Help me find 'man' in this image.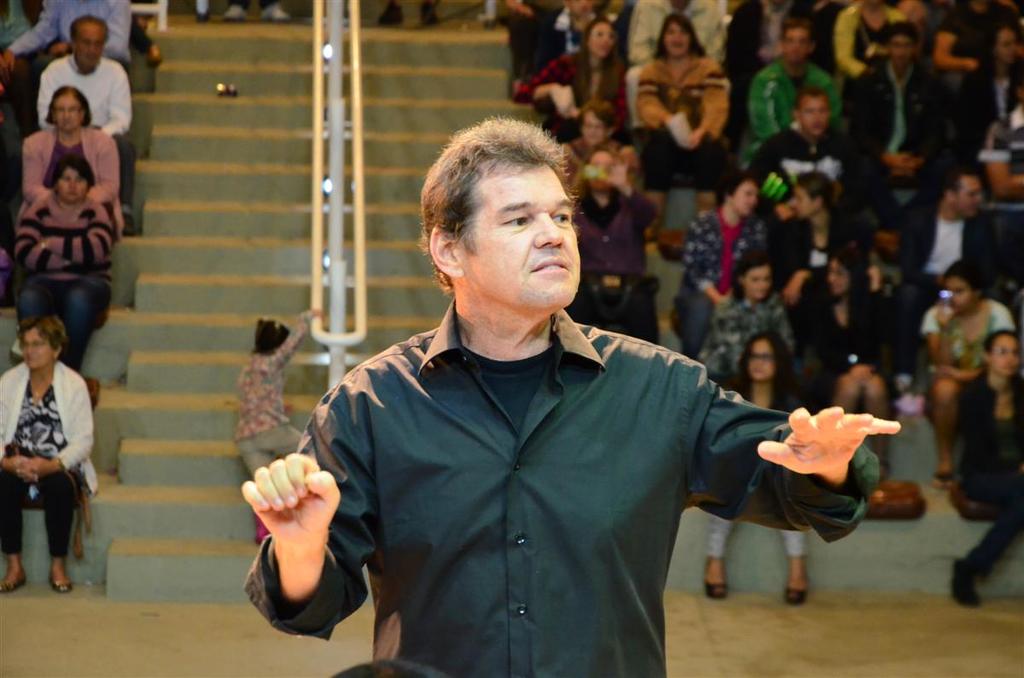
Found it: x1=241, y1=108, x2=891, y2=677.
